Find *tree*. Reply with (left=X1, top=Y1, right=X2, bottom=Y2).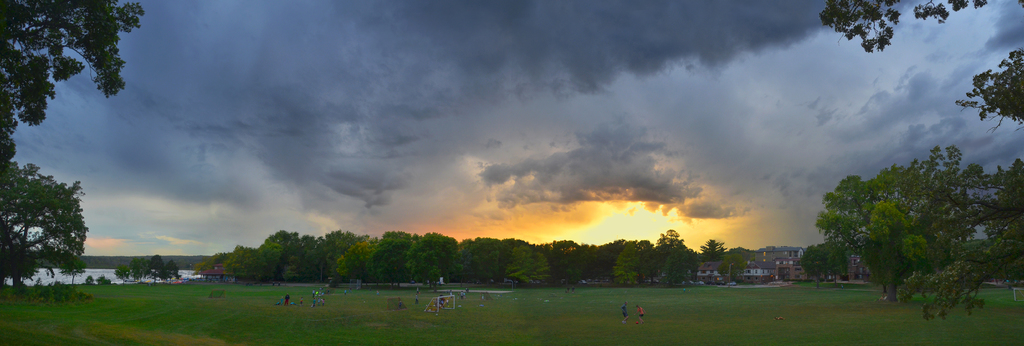
(left=813, top=146, right=1023, bottom=319).
